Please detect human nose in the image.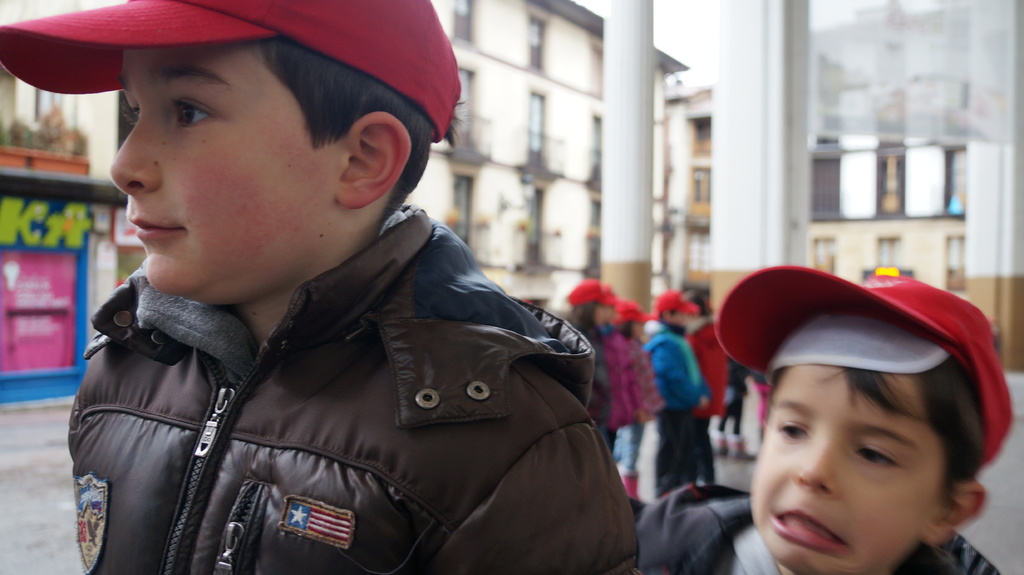
792,429,838,491.
